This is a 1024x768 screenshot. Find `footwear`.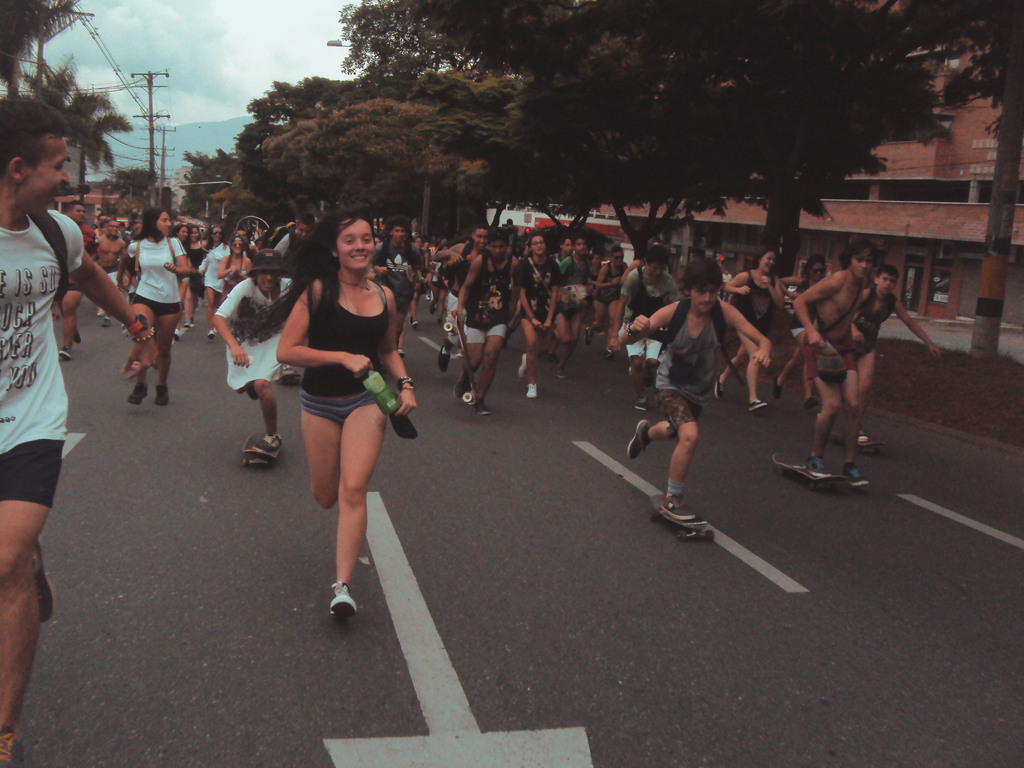
Bounding box: rect(103, 318, 109, 326).
